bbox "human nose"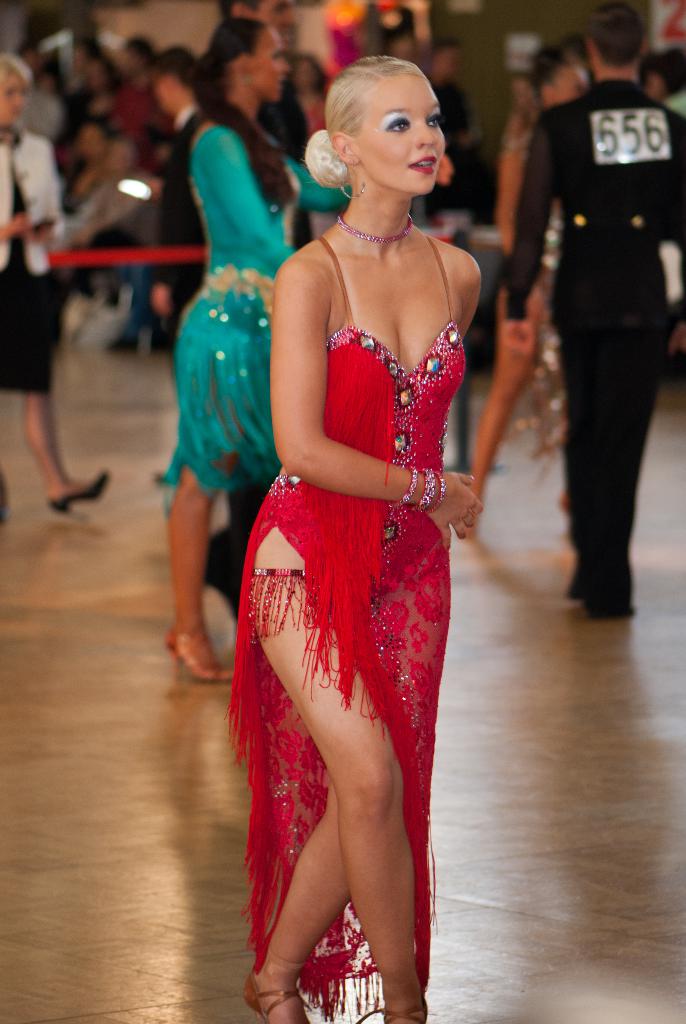
[left=279, top=61, right=295, bottom=74]
